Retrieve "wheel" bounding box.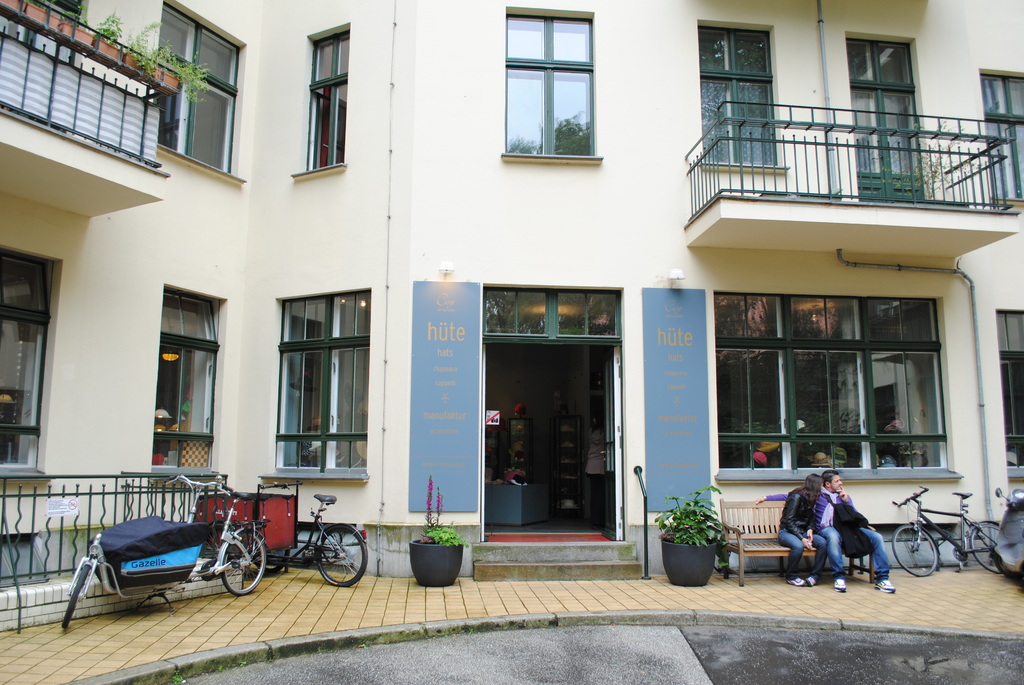
Bounding box: box=[996, 560, 1017, 575].
